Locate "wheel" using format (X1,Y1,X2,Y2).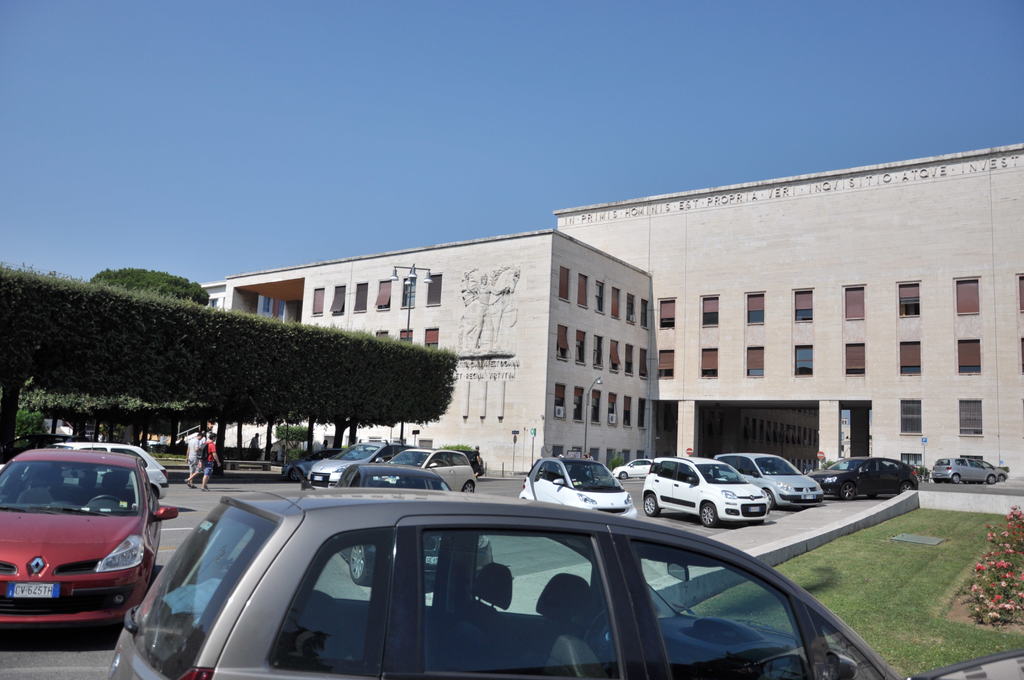
(701,499,719,527).
